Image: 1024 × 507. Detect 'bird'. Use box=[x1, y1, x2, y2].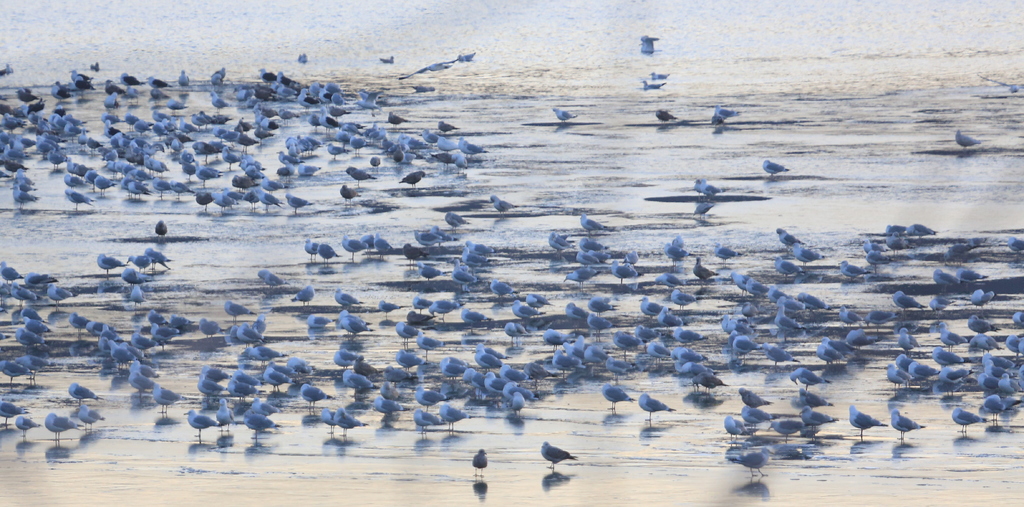
box=[822, 337, 848, 362].
